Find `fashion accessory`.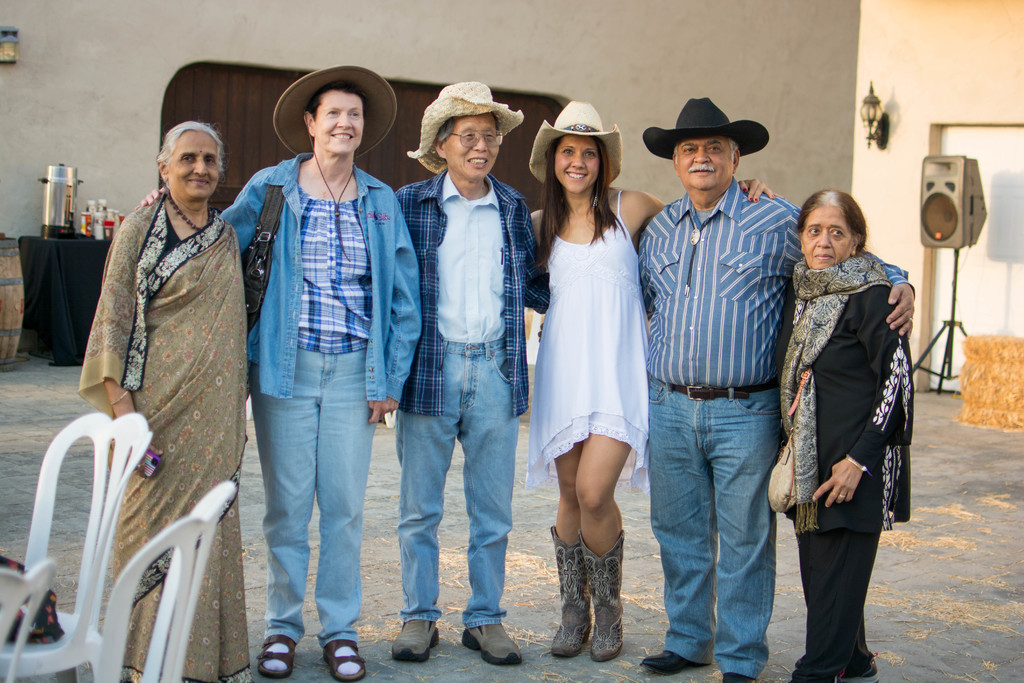
select_region(641, 97, 767, 154).
